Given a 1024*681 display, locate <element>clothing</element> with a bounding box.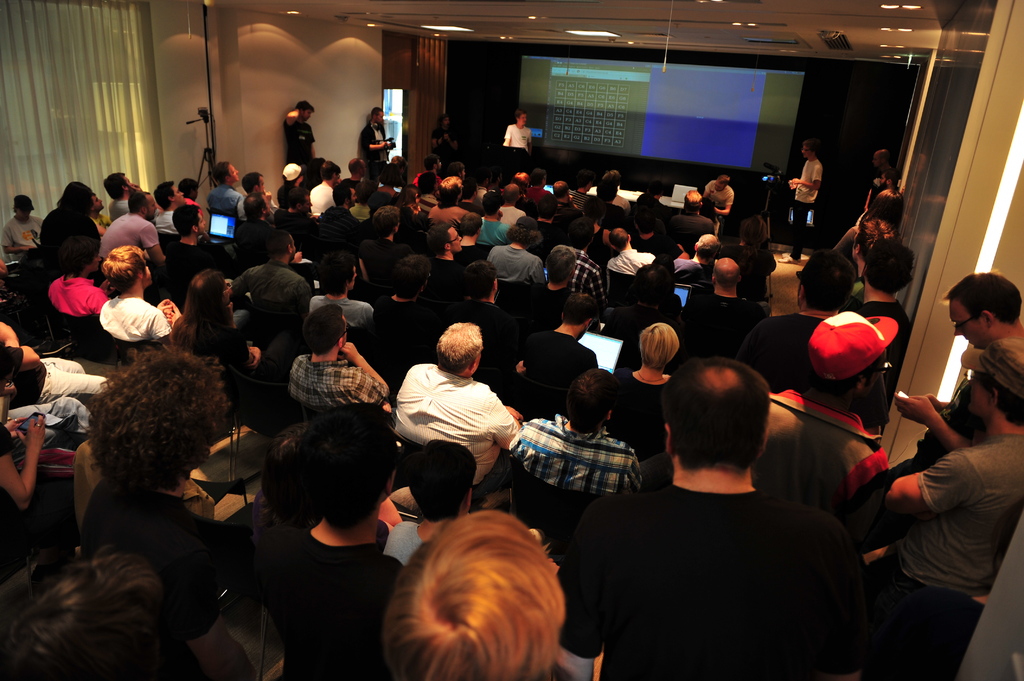
Located: (x1=307, y1=294, x2=378, y2=332).
